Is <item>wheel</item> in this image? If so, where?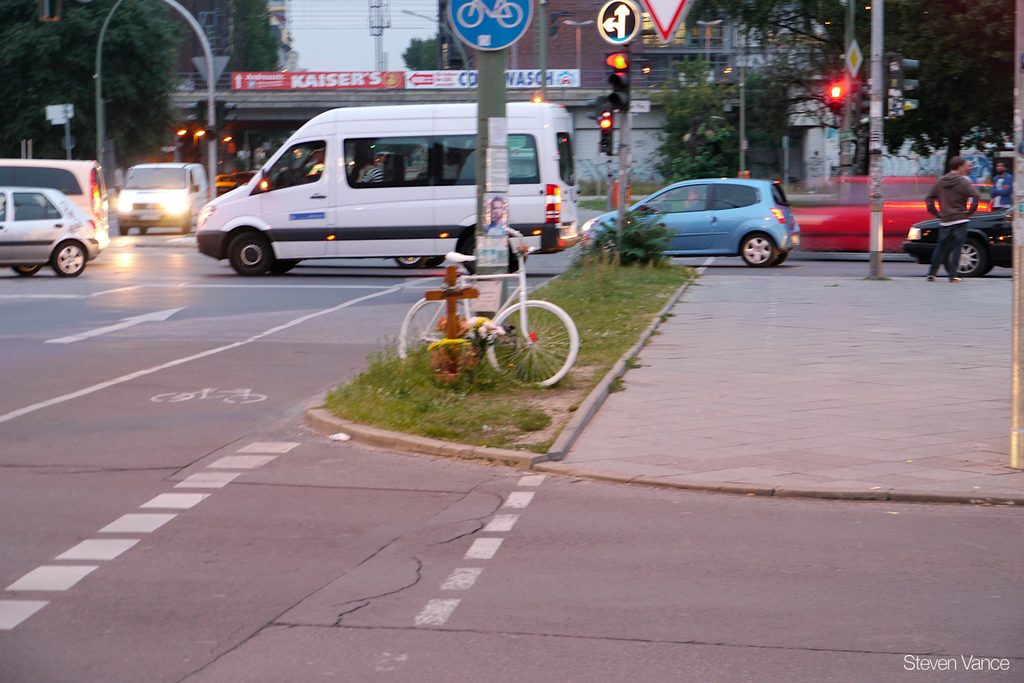
Yes, at [left=395, top=256, right=425, bottom=271].
